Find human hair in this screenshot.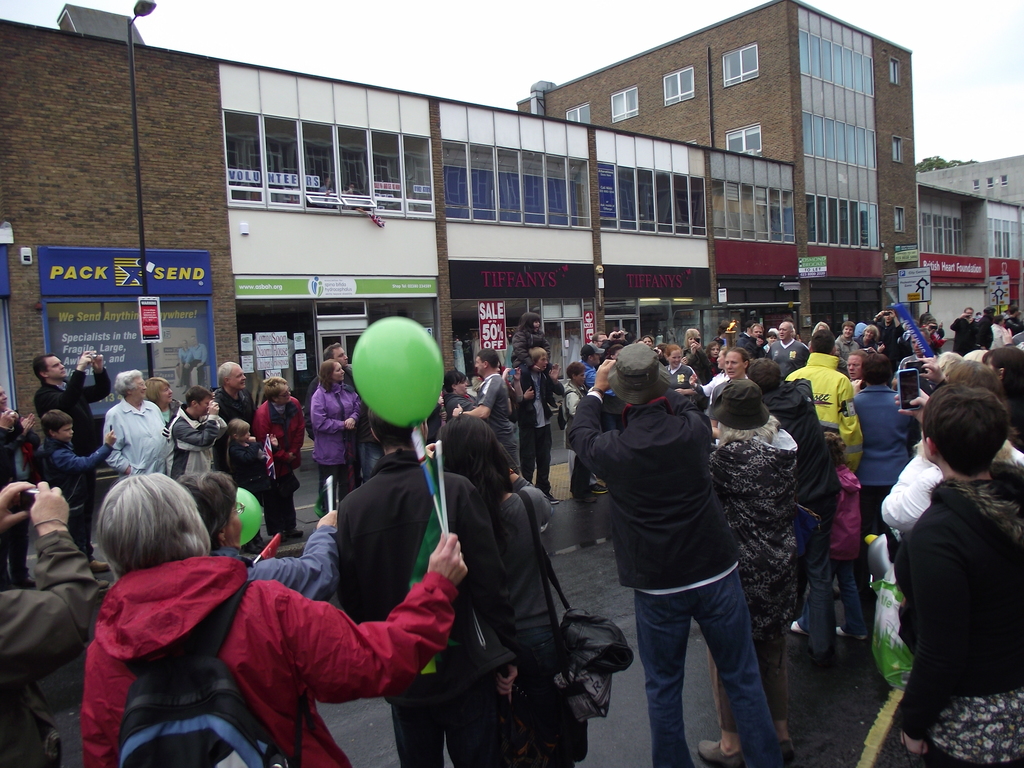
The bounding box for human hair is (x1=180, y1=468, x2=239, y2=549).
